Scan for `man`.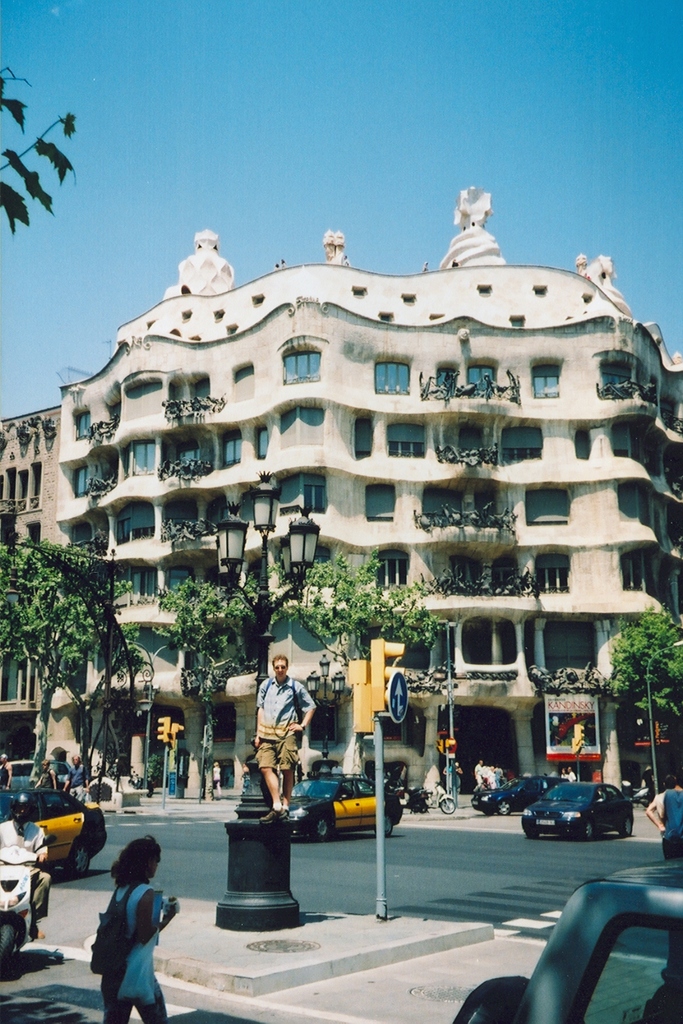
Scan result: x1=0 y1=796 x2=47 y2=939.
